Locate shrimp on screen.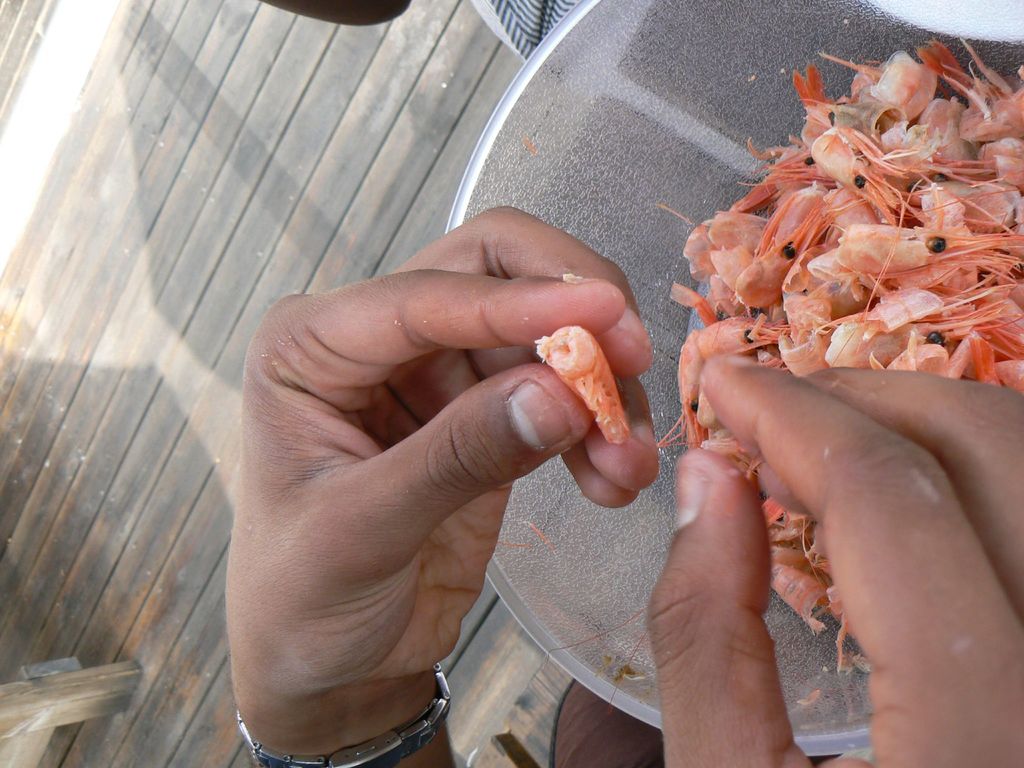
On screen at [left=532, top=326, right=628, bottom=444].
